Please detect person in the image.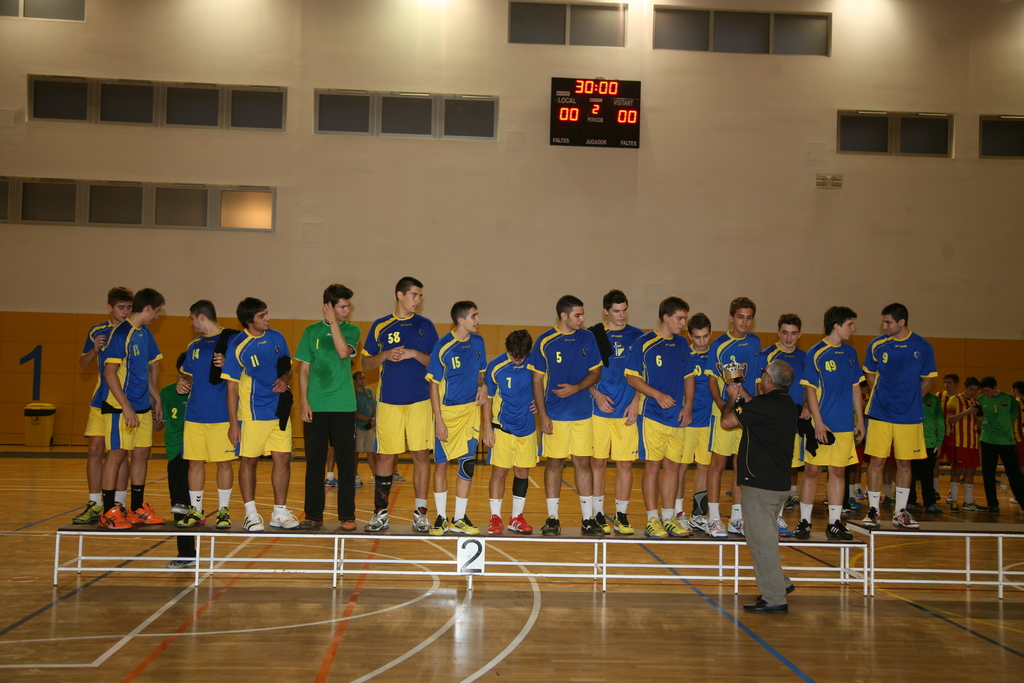
(x1=679, y1=314, x2=721, y2=538).
